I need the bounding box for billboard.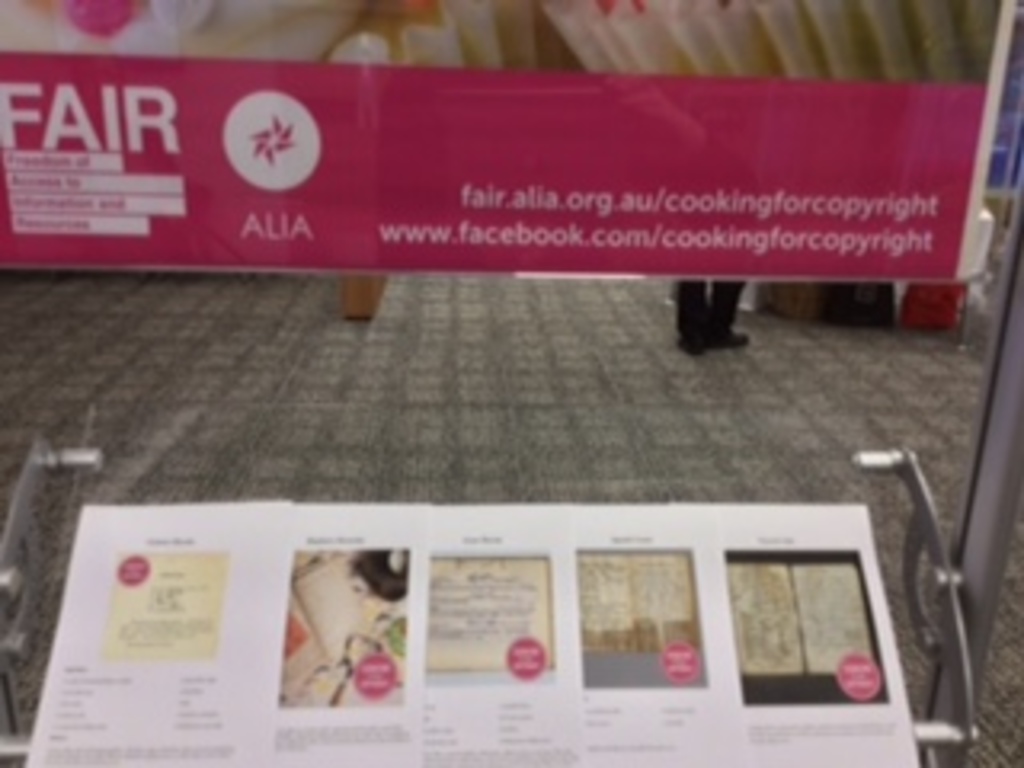
Here it is: (0, 61, 893, 336).
